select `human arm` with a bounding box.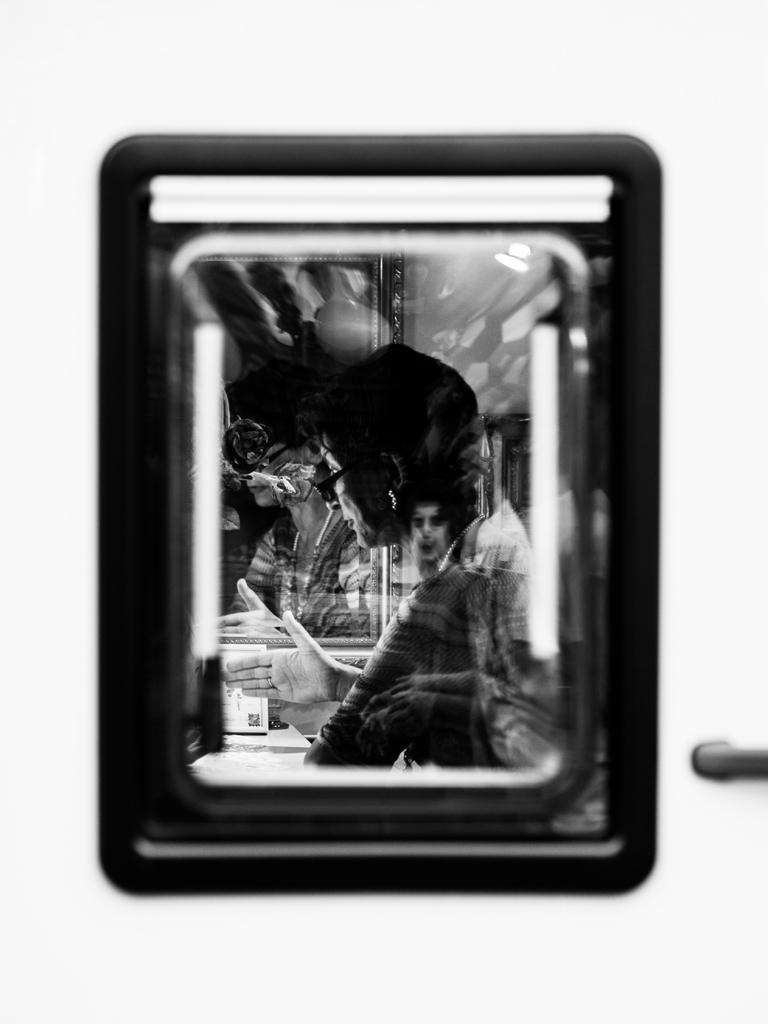
{"x1": 212, "y1": 603, "x2": 350, "y2": 703}.
